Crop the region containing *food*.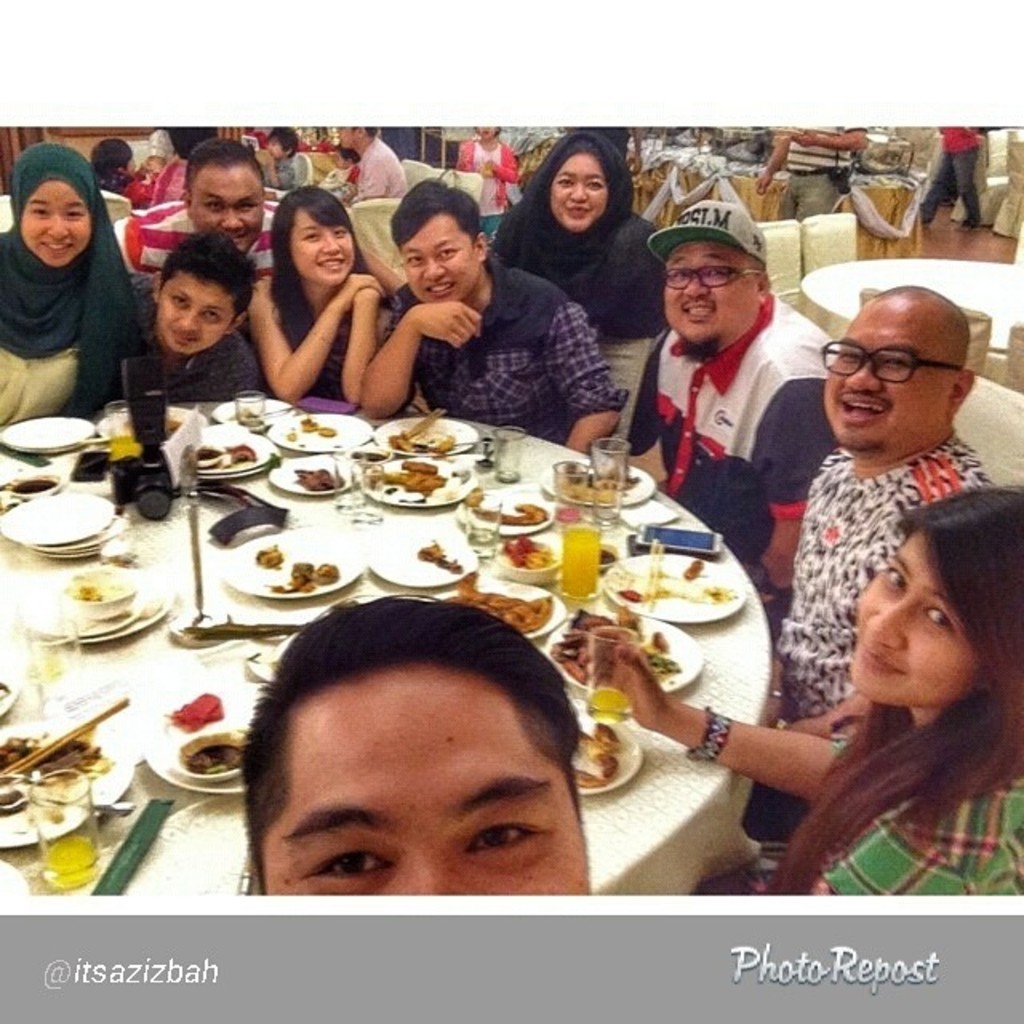
Crop region: (left=298, top=413, right=331, bottom=435).
